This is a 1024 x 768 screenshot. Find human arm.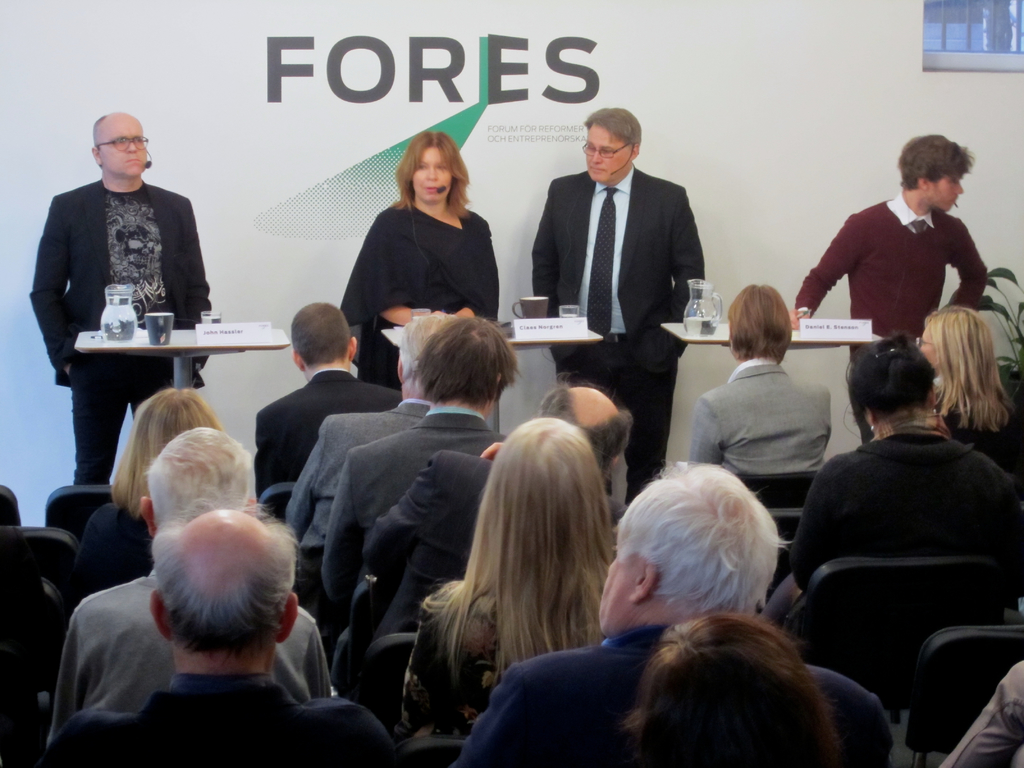
Bounding box: rect(669, 196, 705, 356).
